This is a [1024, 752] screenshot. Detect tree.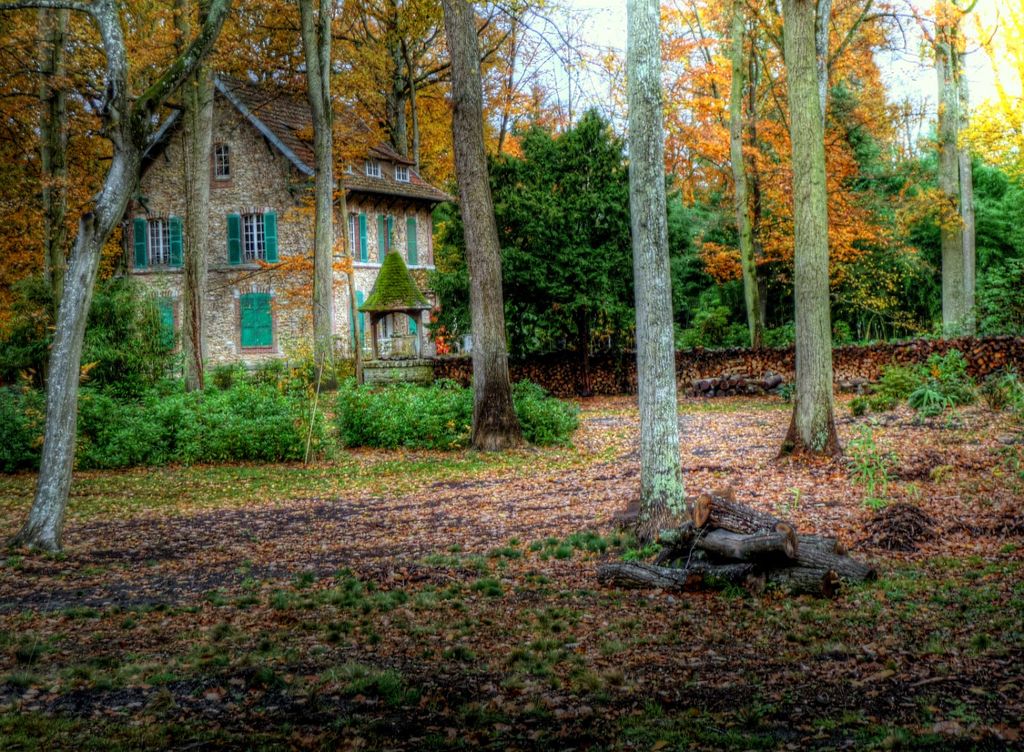
bbox=[0, 0, 285, 543].
